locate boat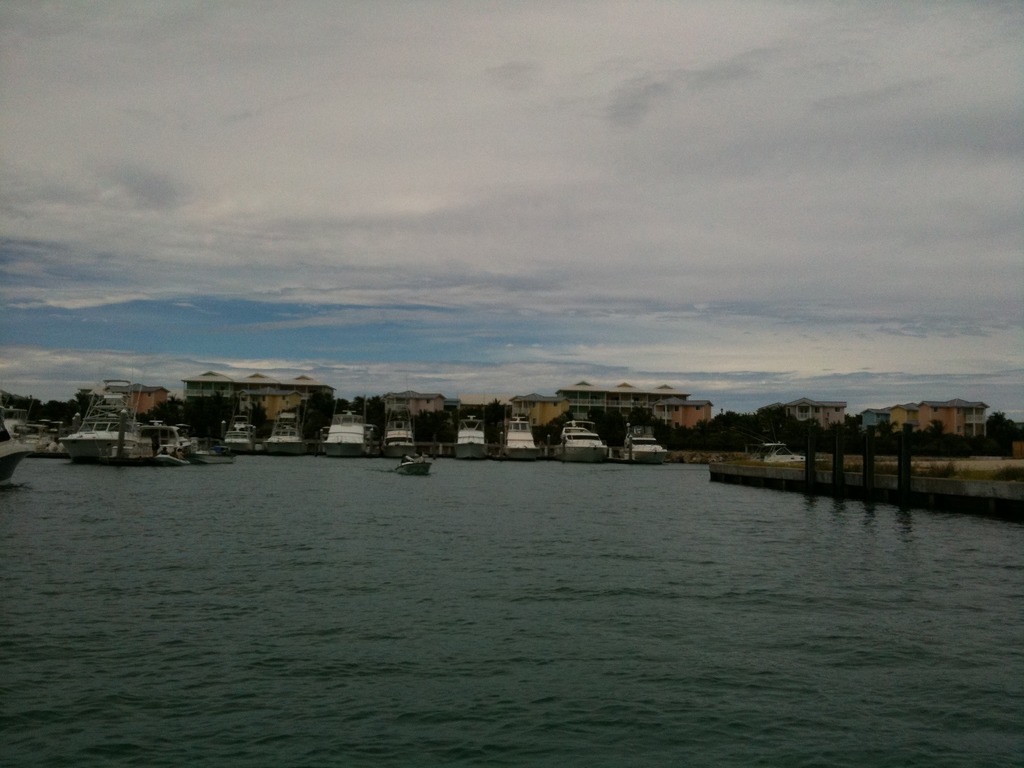
<bbox>261, 413, 314, 454</bbox>
